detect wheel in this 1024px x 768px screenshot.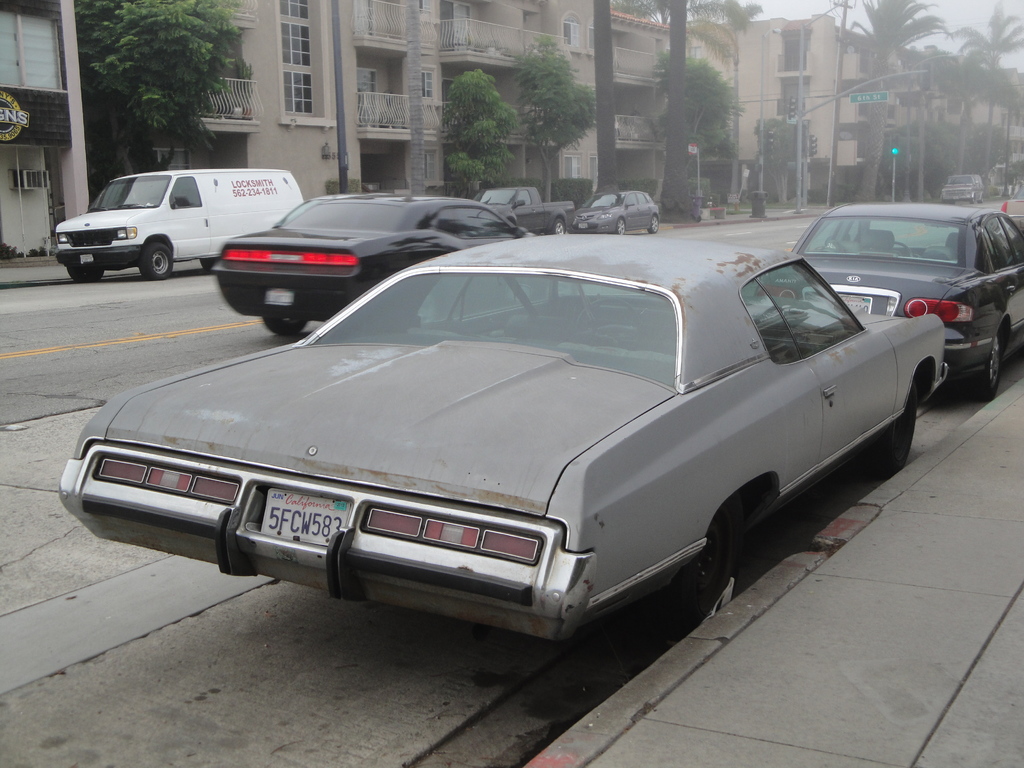
Detection: 554,217,567,236.
